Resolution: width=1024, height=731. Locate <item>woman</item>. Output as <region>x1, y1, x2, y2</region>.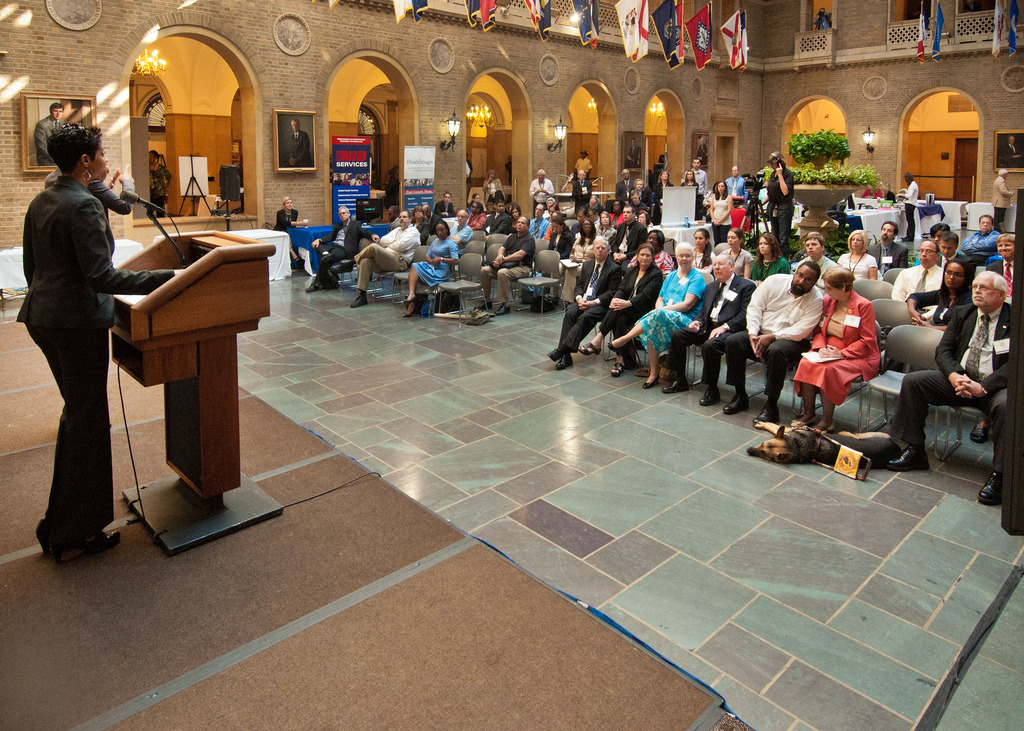
<region>680, 168, 700, 222</region>.
